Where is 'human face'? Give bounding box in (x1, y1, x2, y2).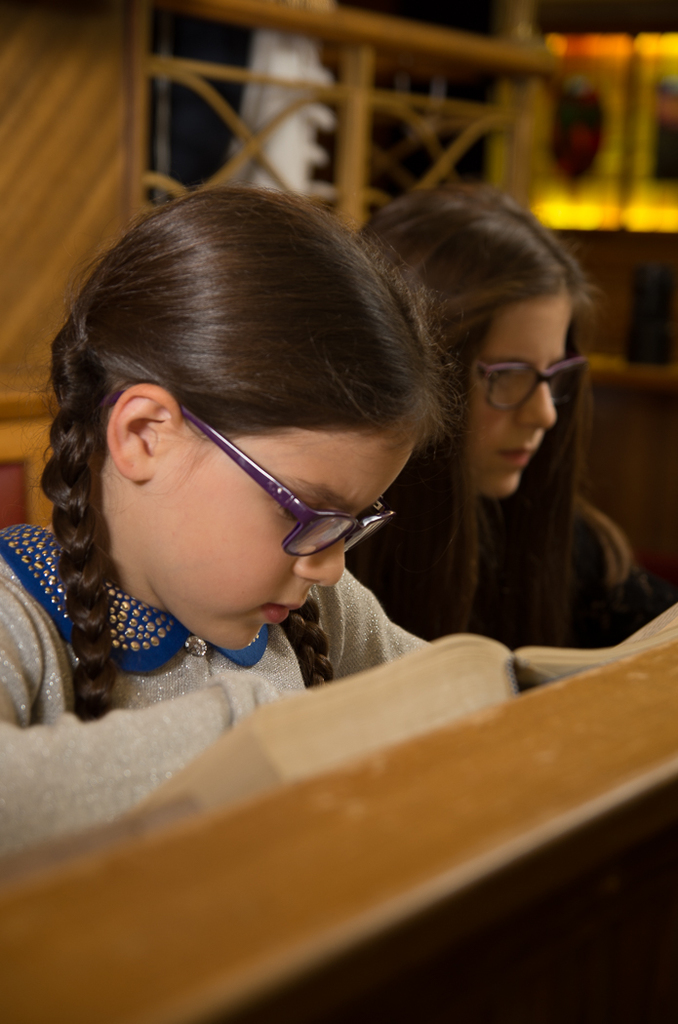
(141, 425, 415, 655).
